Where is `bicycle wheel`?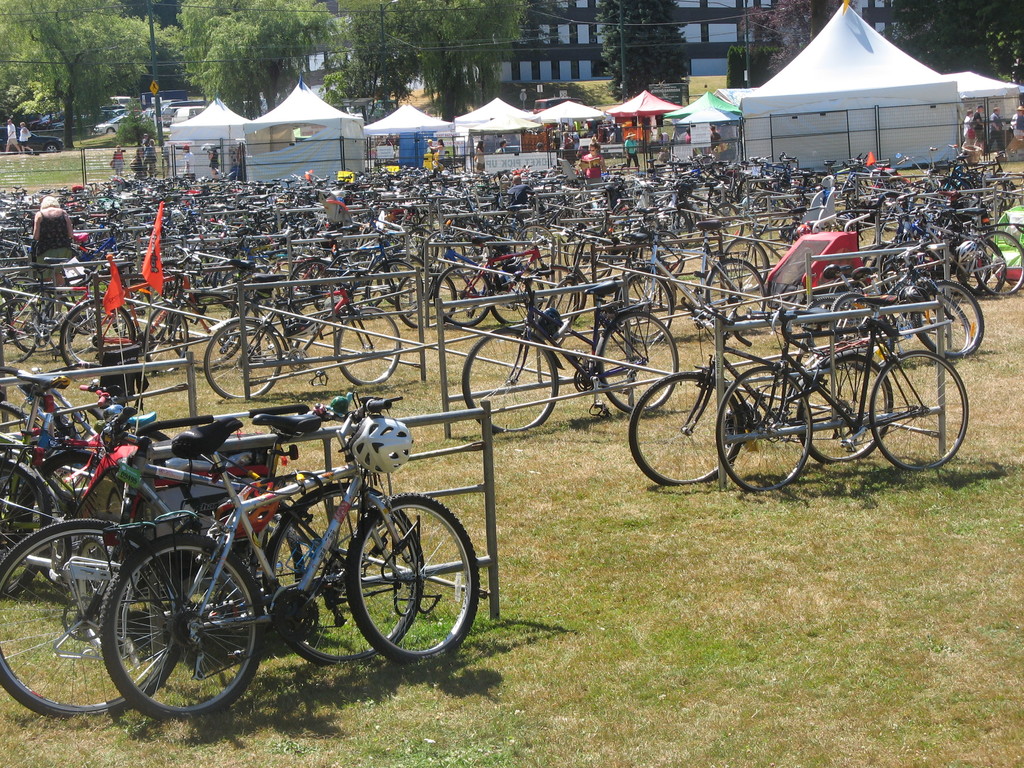
Rect(334, 306, 403, 385).
